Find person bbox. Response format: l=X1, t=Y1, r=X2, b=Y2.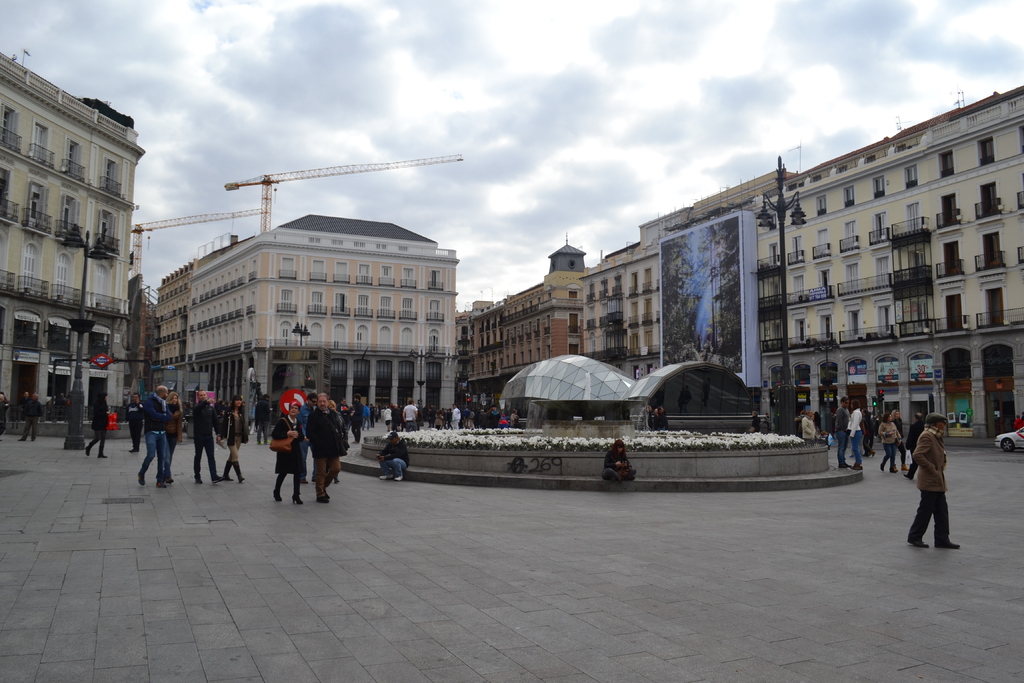
l=325, t=400, r=346, b=484.
